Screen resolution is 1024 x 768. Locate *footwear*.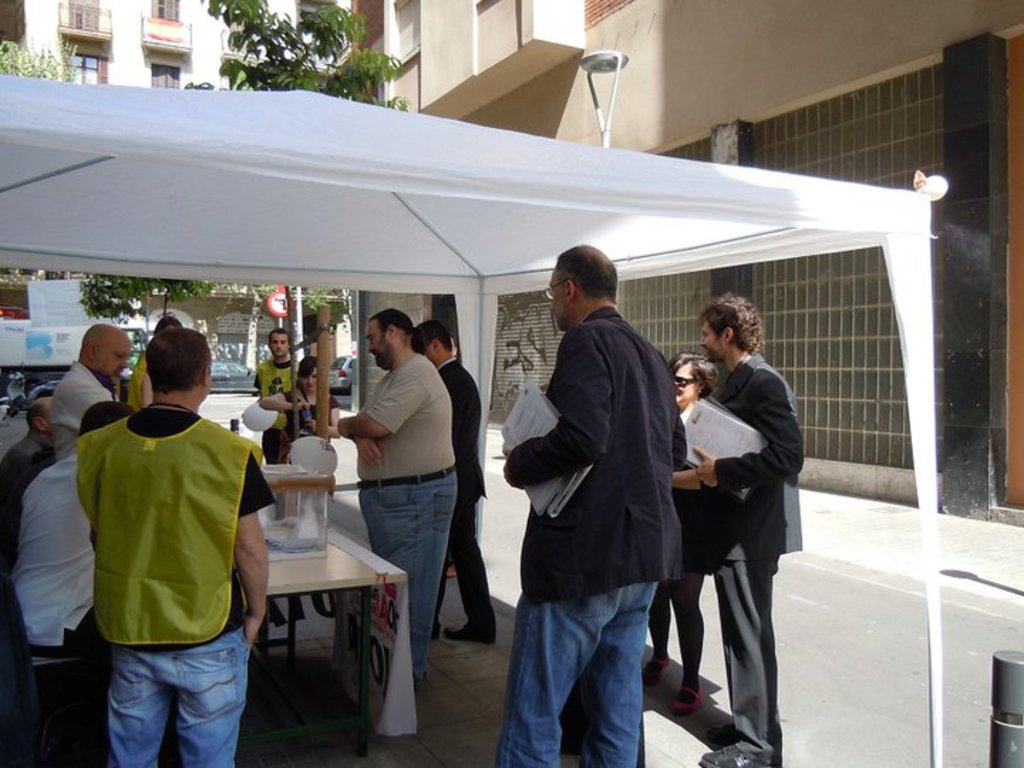
(x1=676, y1=688, x2=705, y2=707).
